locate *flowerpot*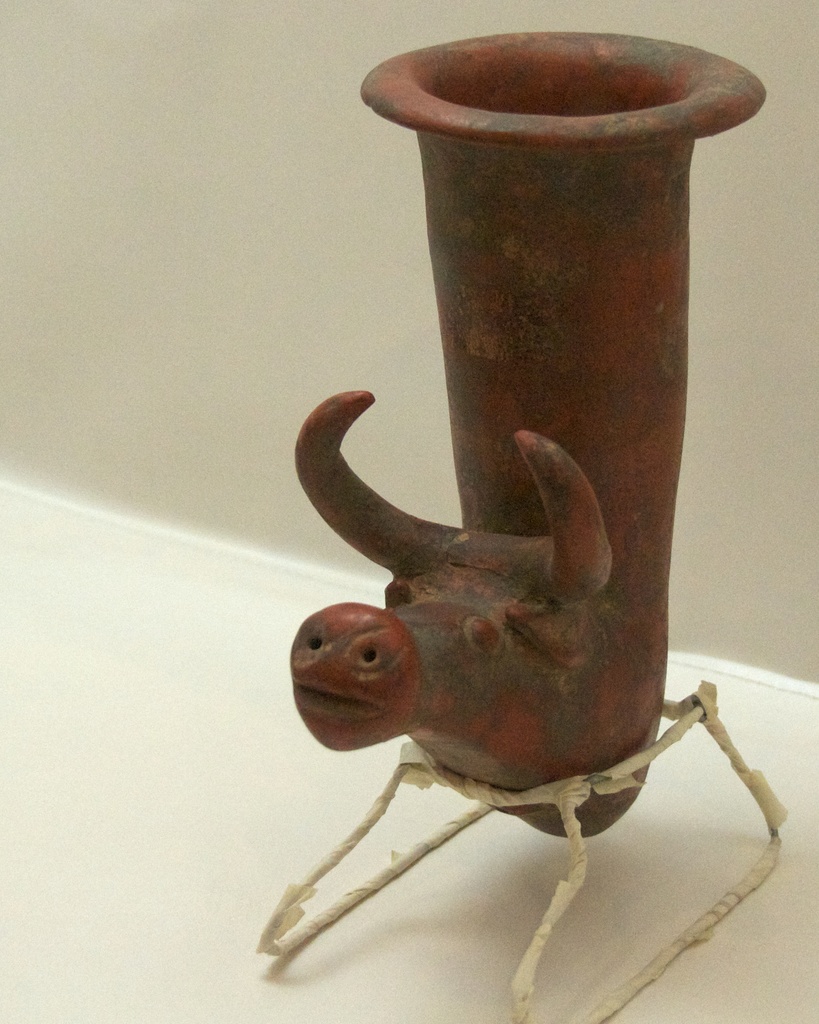
left=286, top=25, right=769, bottom=833
